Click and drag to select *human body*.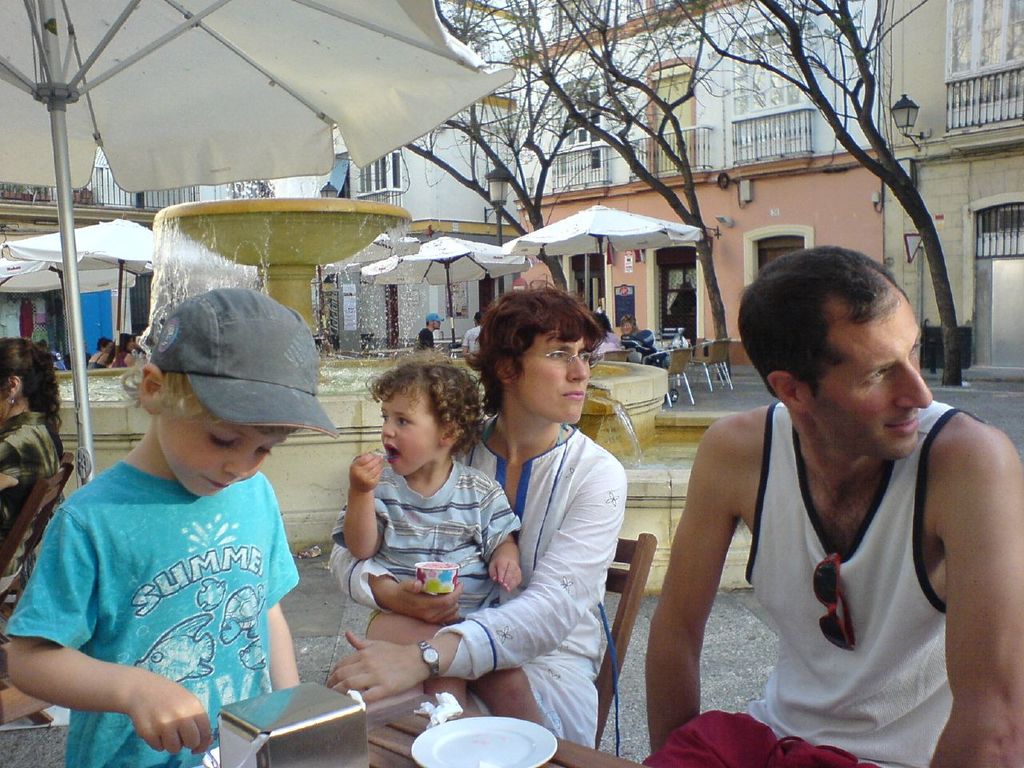
Selection: [left=332, top=348, right=520, bottom=720].
